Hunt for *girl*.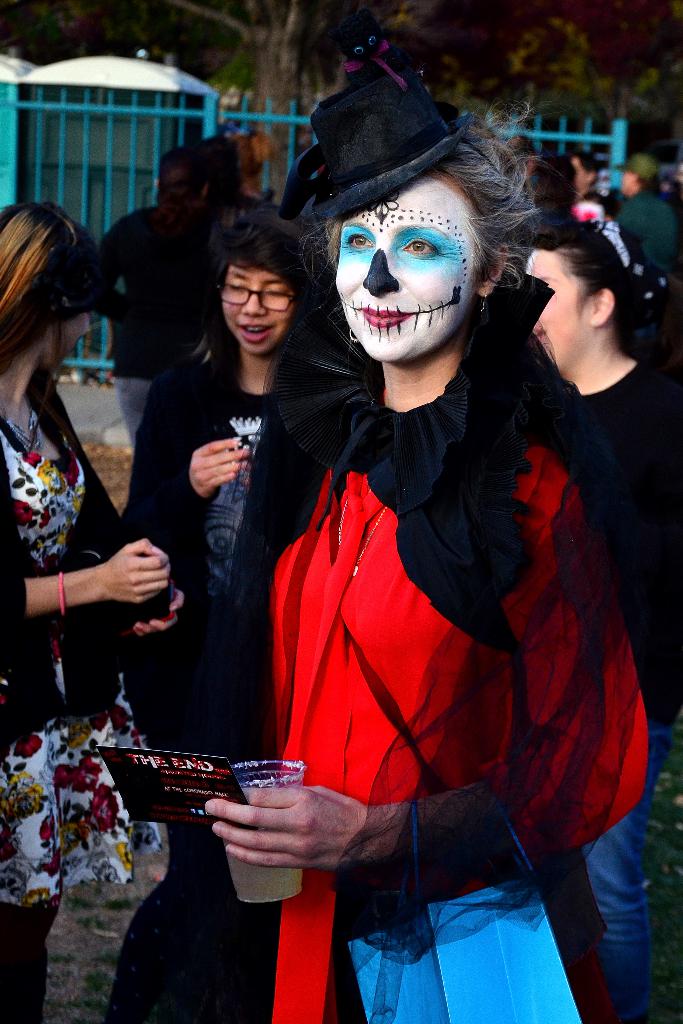
Hunted down at bbox(0, 196, 181, 1023).
